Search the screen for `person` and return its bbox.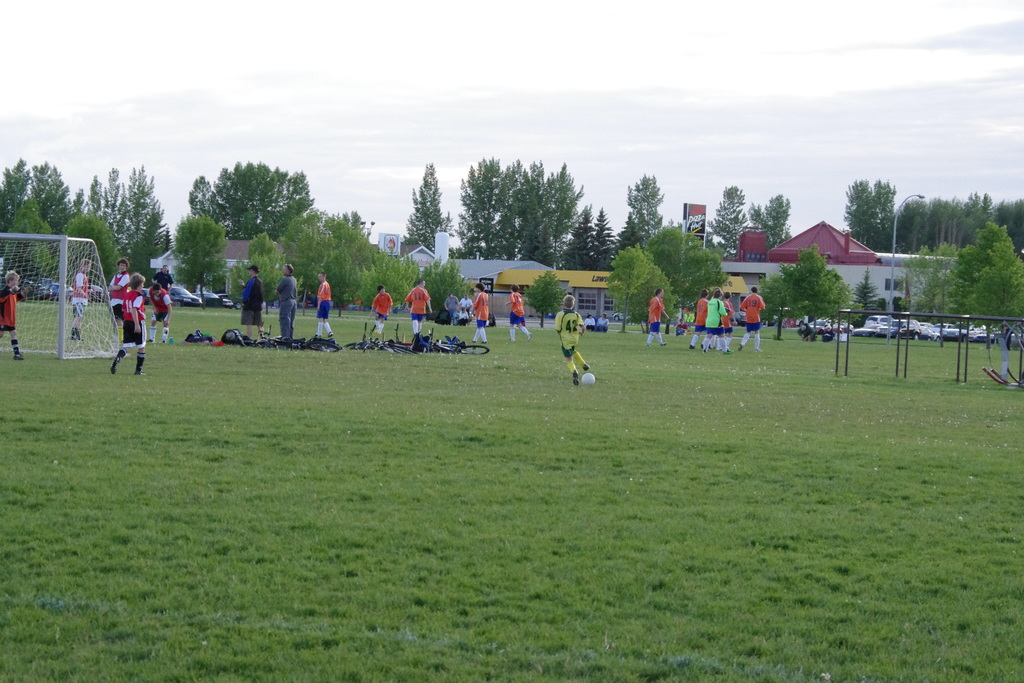
Found: Rect(642, 288, 669, 348).
